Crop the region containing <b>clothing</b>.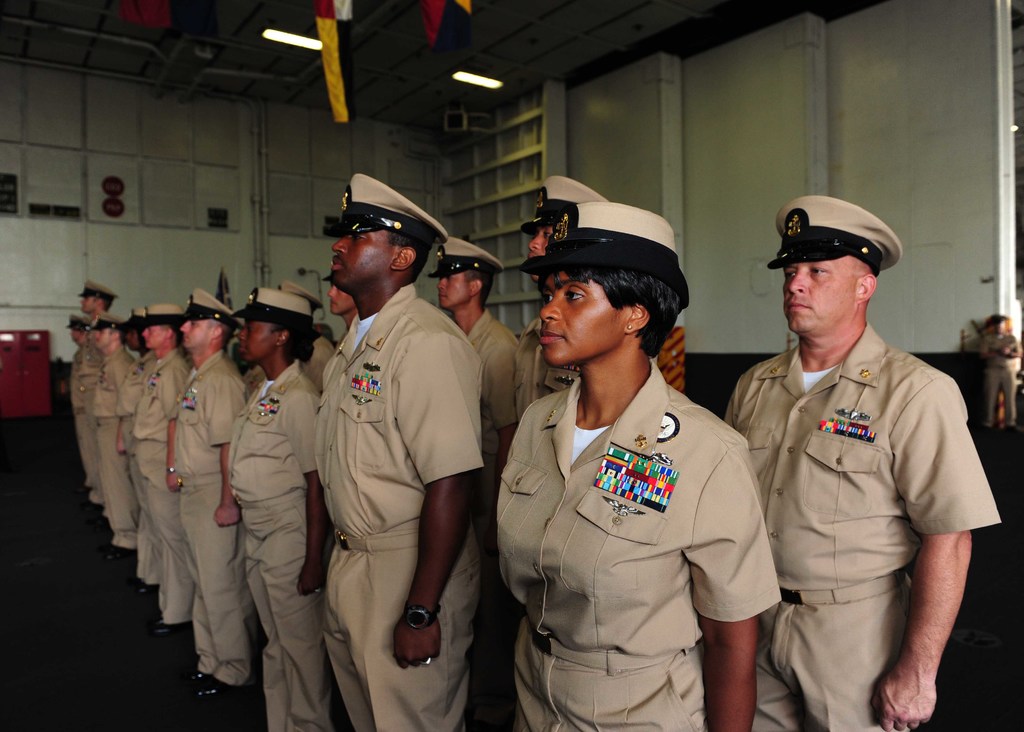
Crop region: rect(65, 349, 102, 513).
